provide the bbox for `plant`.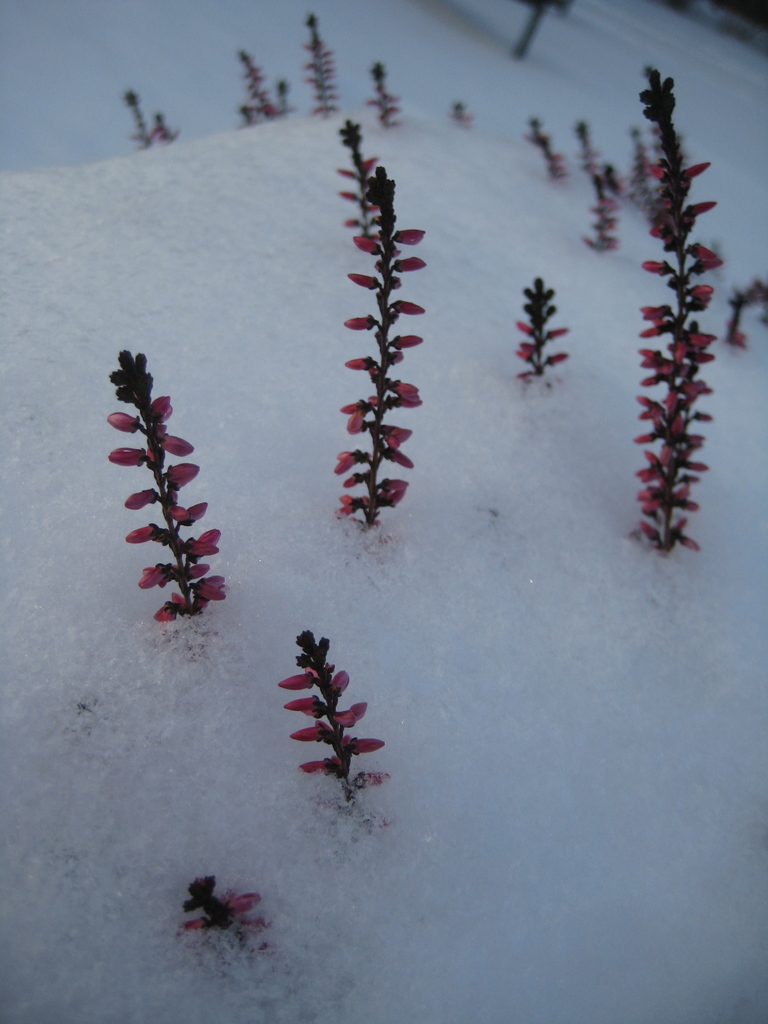
323,150,422,538.
